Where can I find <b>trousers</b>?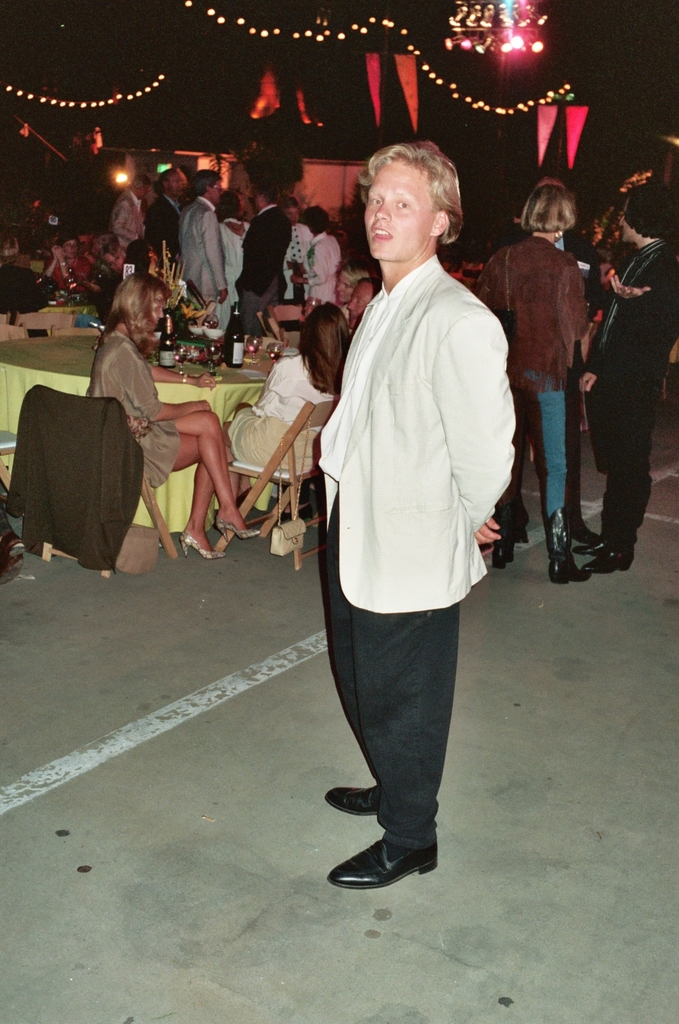
You can find it at region(496, 378, 585, 545).
